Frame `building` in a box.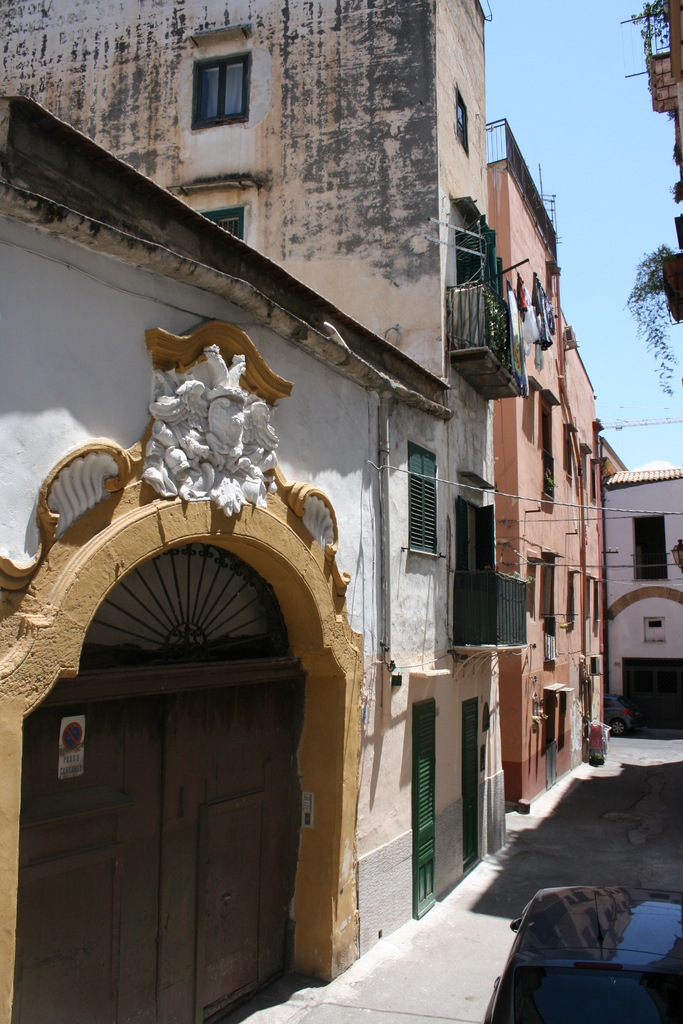
(x1=655, y1=0, x2=682, y2=319).
